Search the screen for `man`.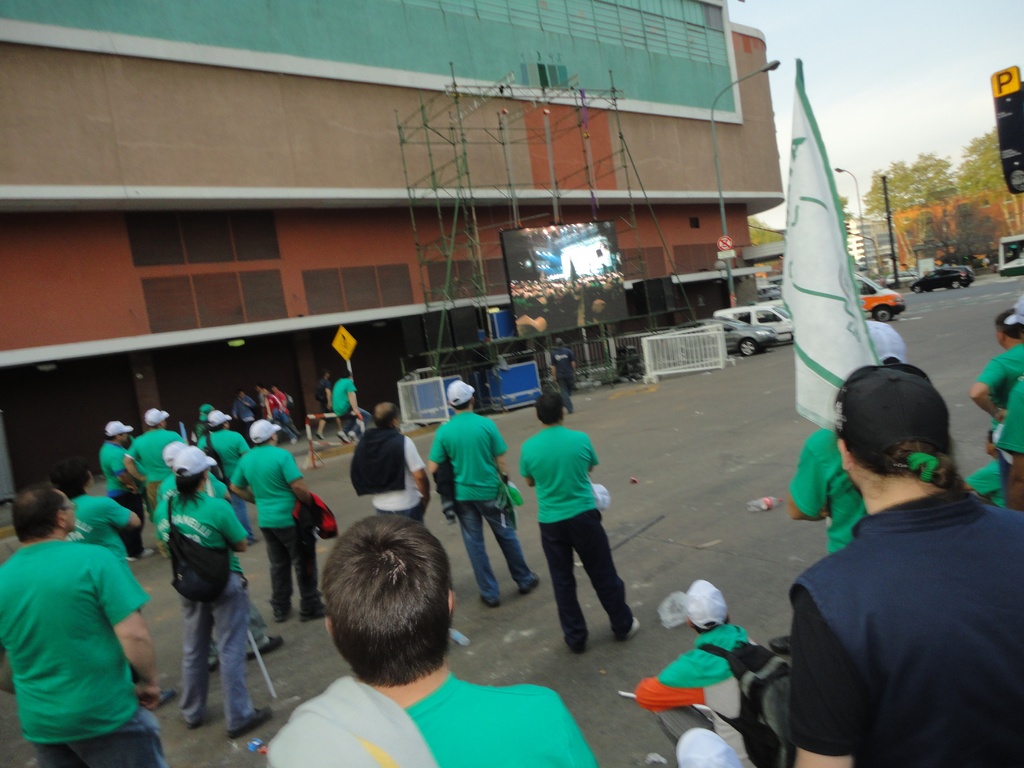
Found at 330/369/371/445.
